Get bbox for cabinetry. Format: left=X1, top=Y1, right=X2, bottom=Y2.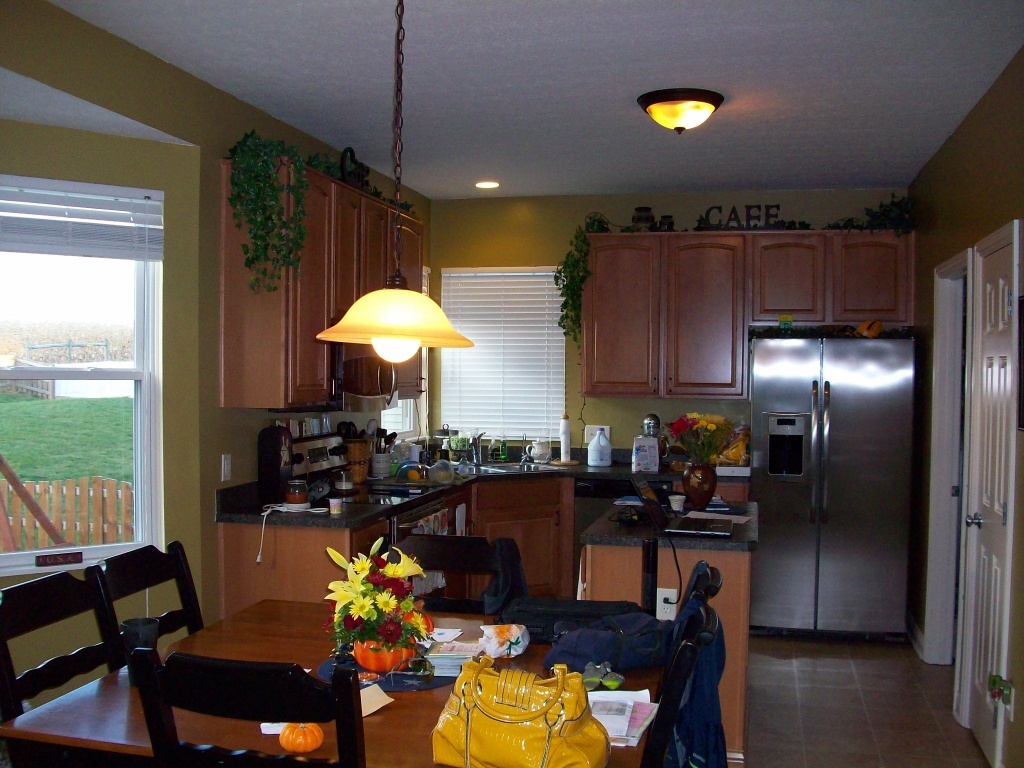
left=334, top=181, right=364, bottom=379.
